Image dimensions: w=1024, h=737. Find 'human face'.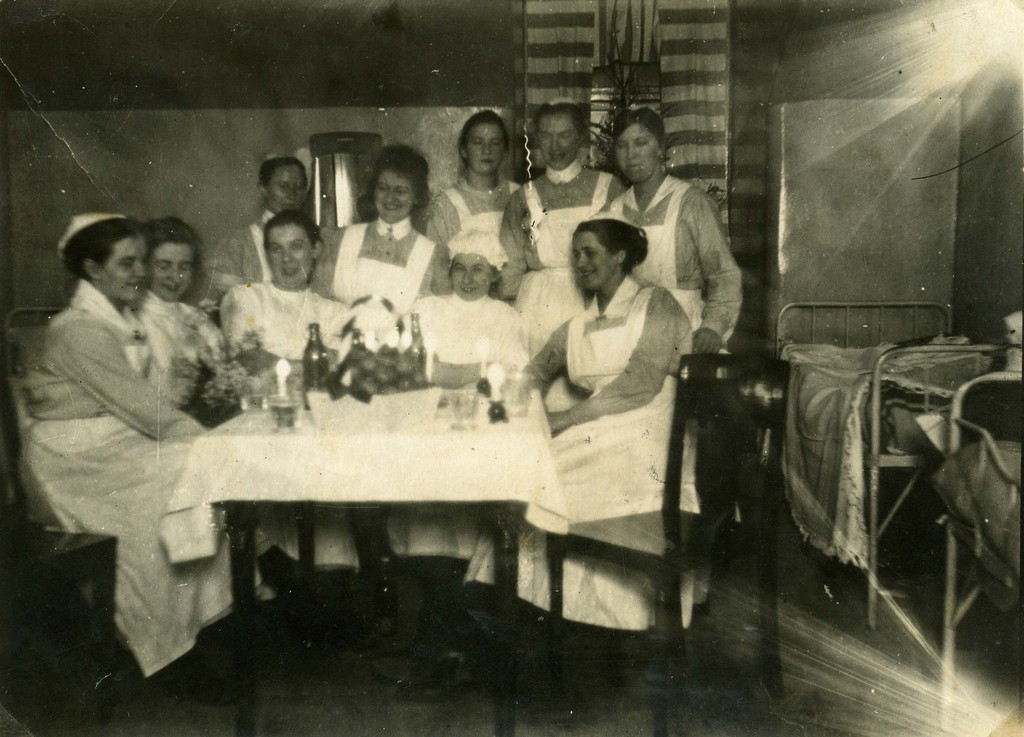
rect(451, 250, 495, 297).
